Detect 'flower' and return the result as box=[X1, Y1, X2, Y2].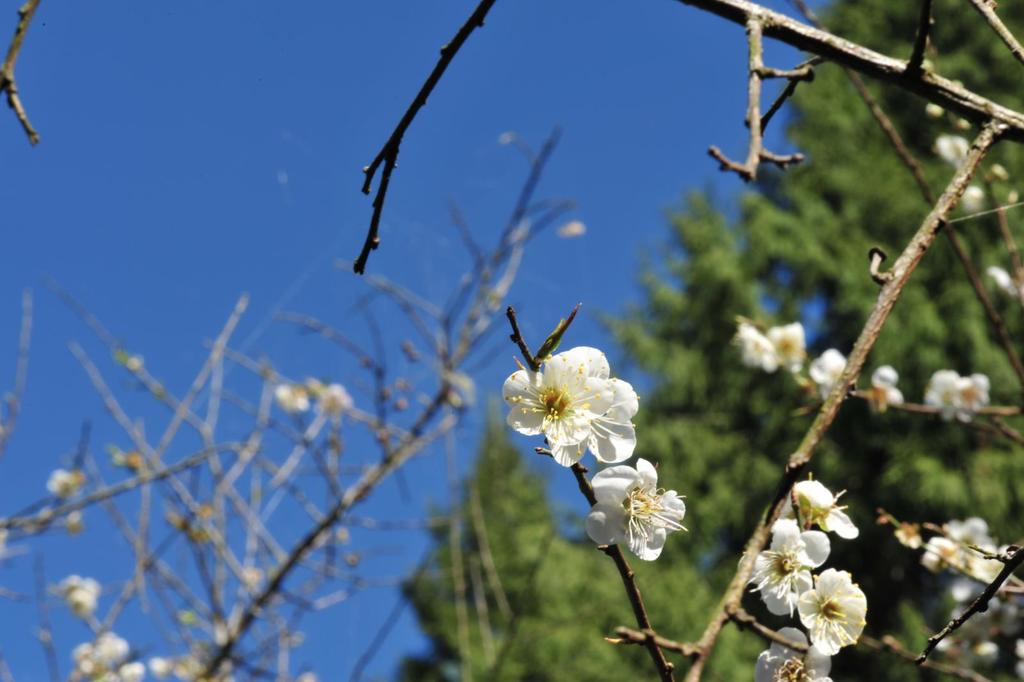
box=[746, 515, 829, 613].
